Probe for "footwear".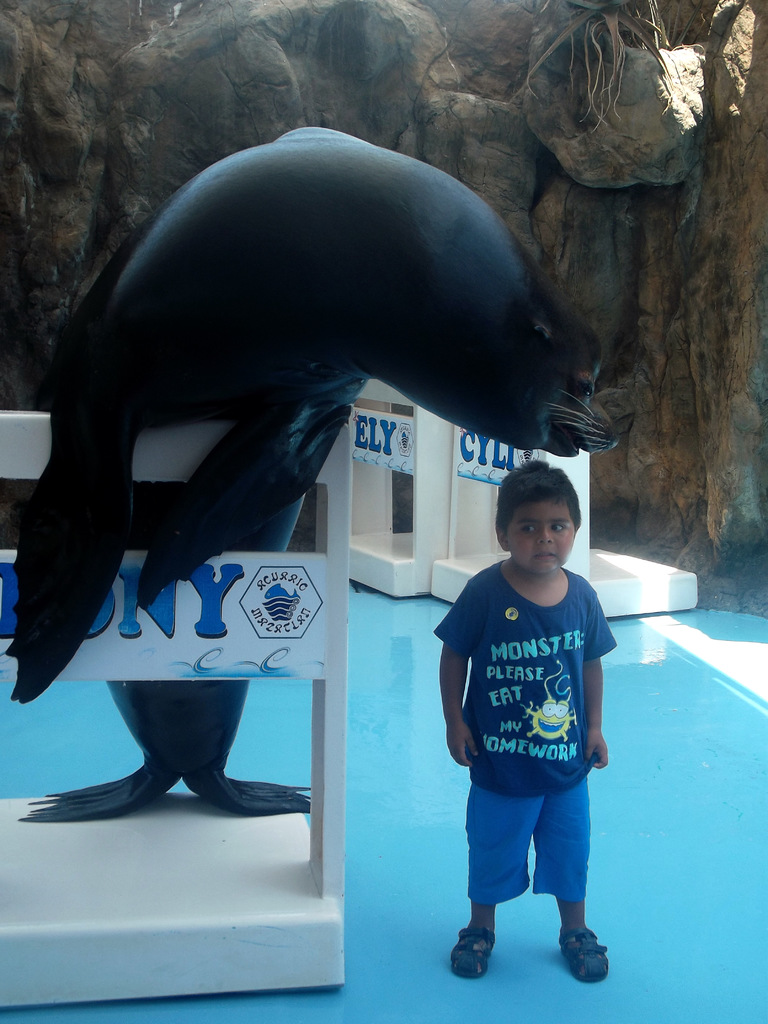
Probe result: (554, 903, 616, 986).
